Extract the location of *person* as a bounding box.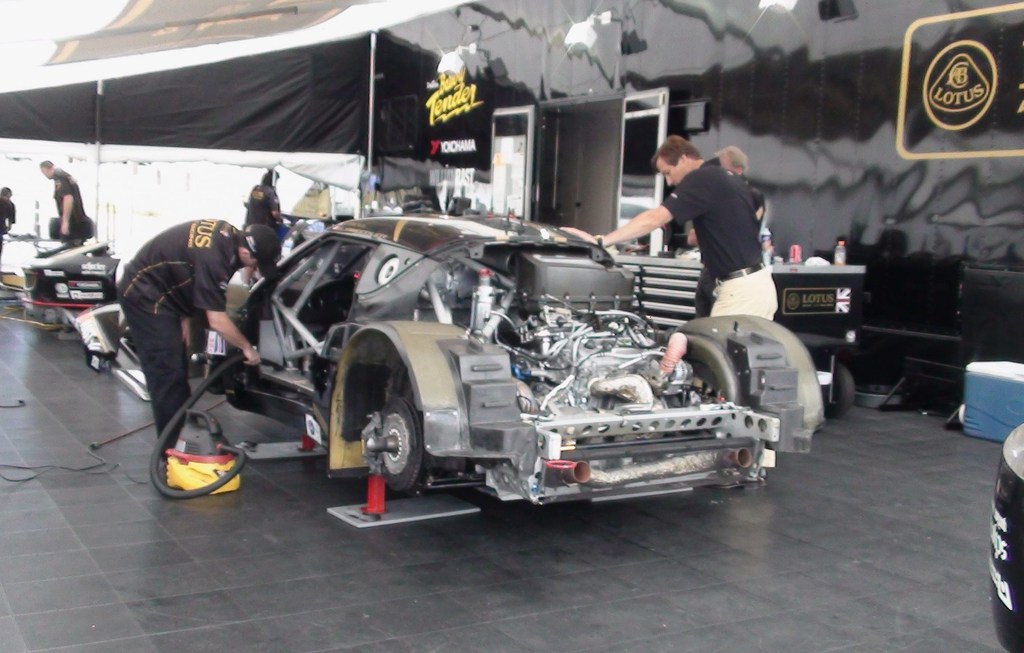
<bbox>559, 133, 779, 322</bbox>.
